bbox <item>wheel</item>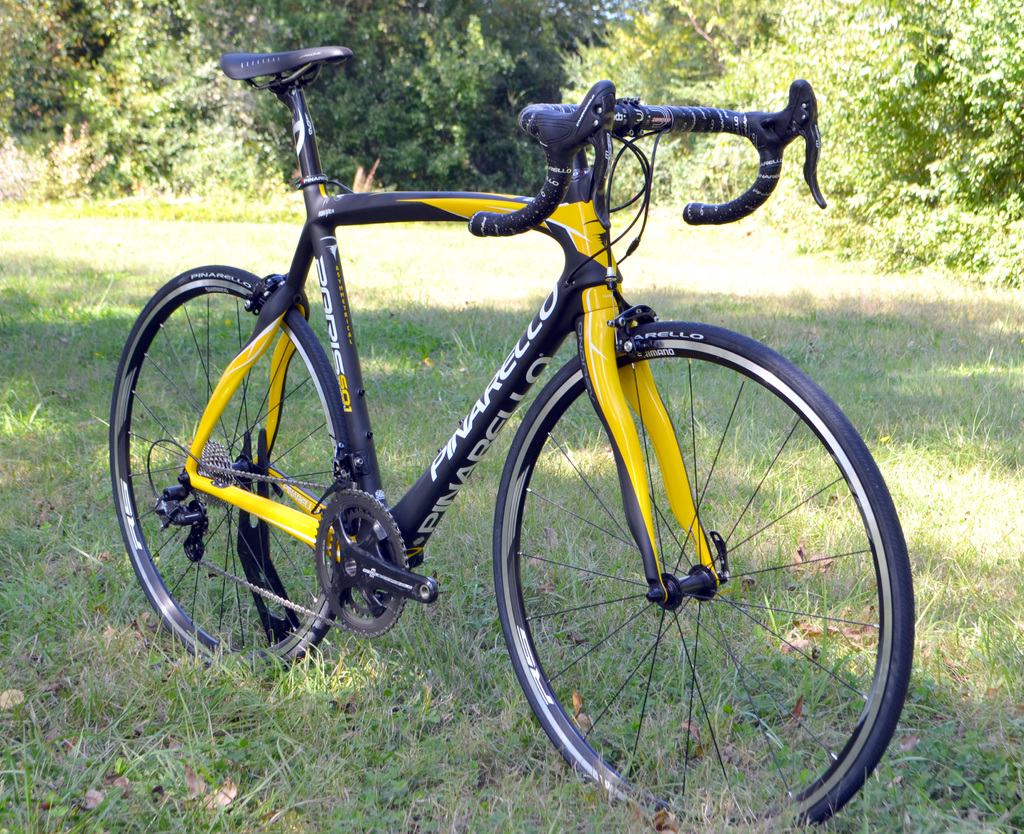
[493,281,920,824]
